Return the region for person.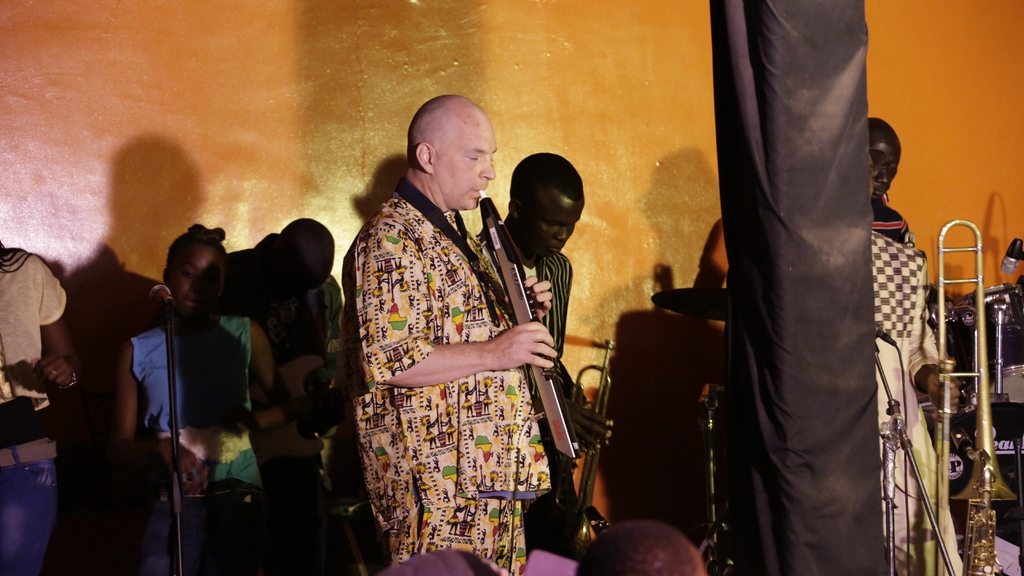
(x1=474, y1=151, x2=586, y2=554).
